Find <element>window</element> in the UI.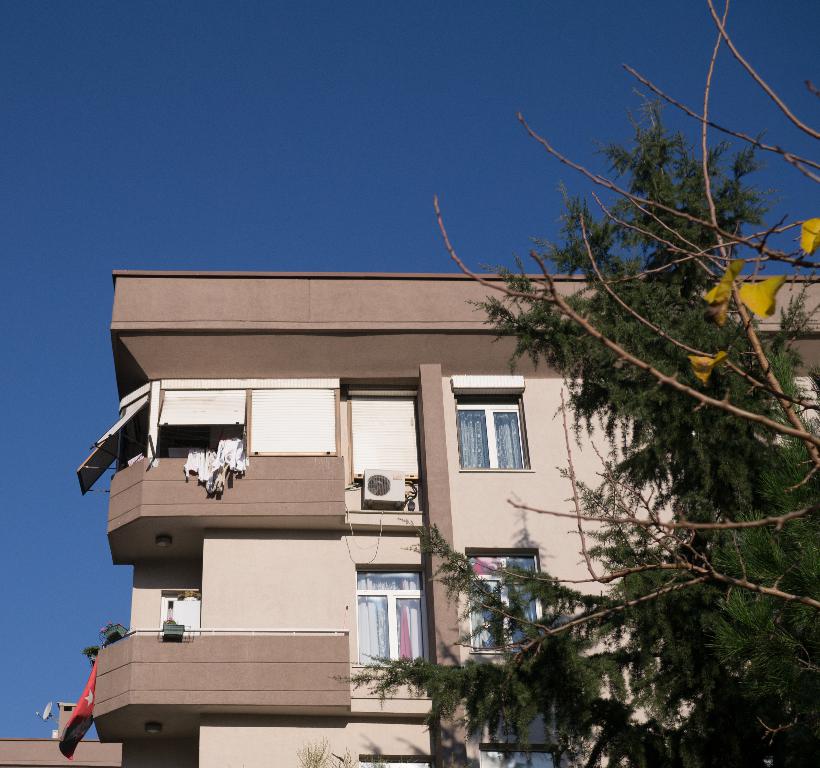
UI element at Rect(490, 701, 557, 767).
